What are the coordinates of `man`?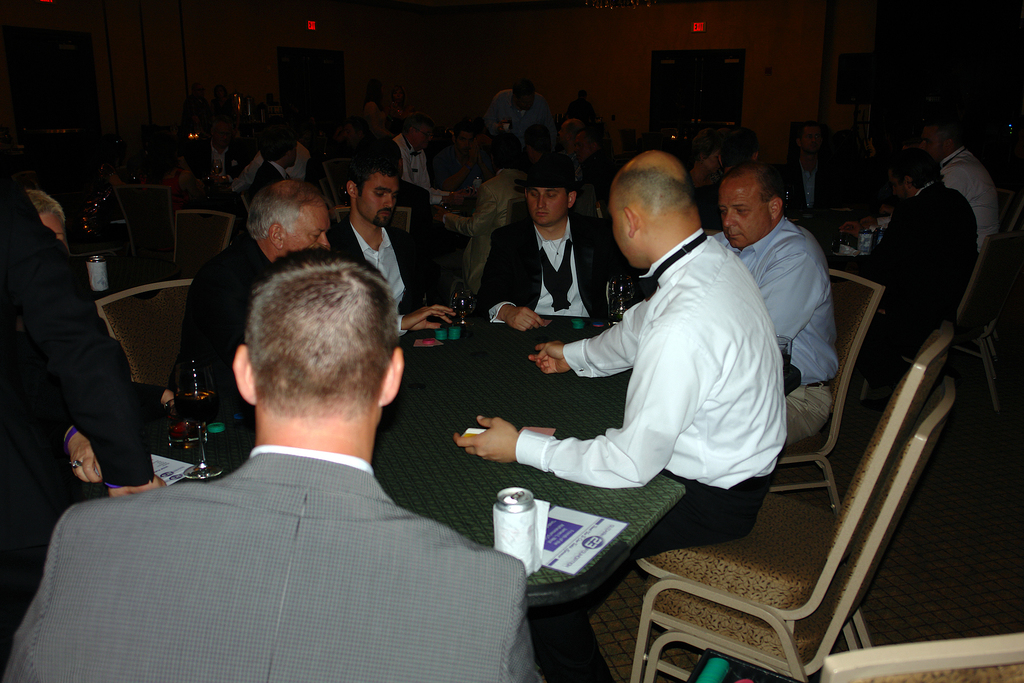
774:120:846:216.
